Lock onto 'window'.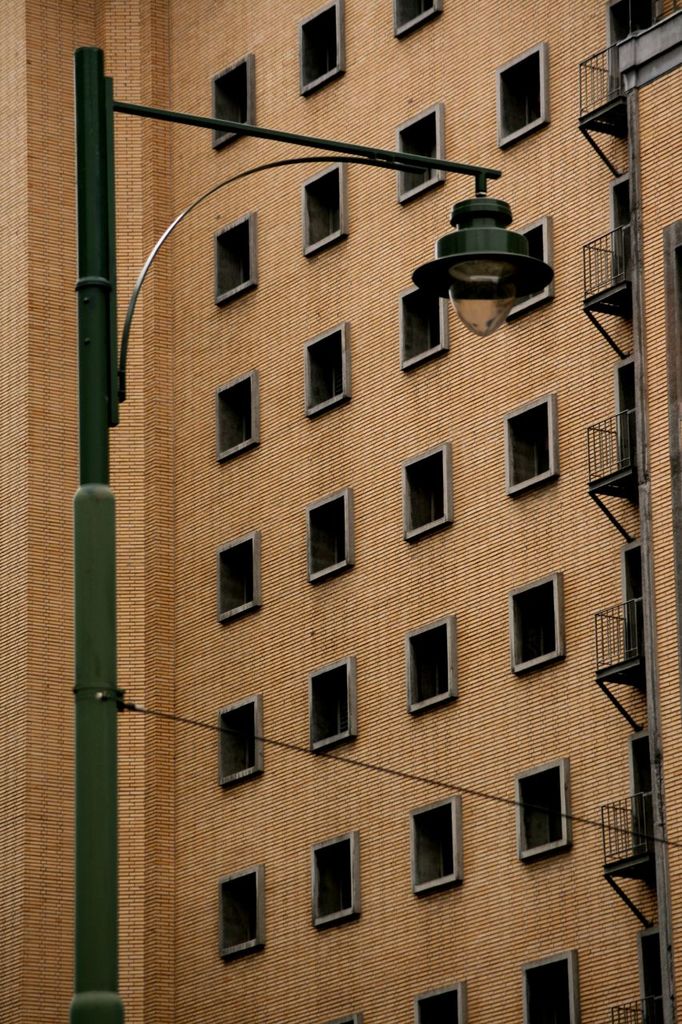
Locked: x1=512, y1=753, x2=569, y2=865.
